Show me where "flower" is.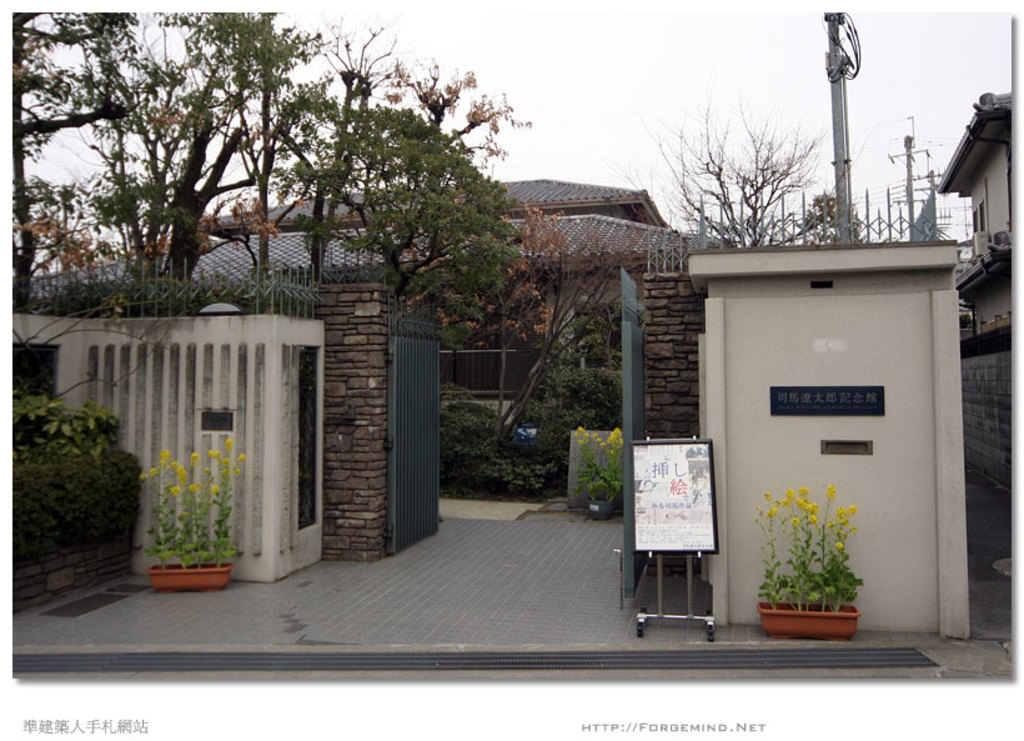
"flower" is at BBox(171, 464, 189, 481).
